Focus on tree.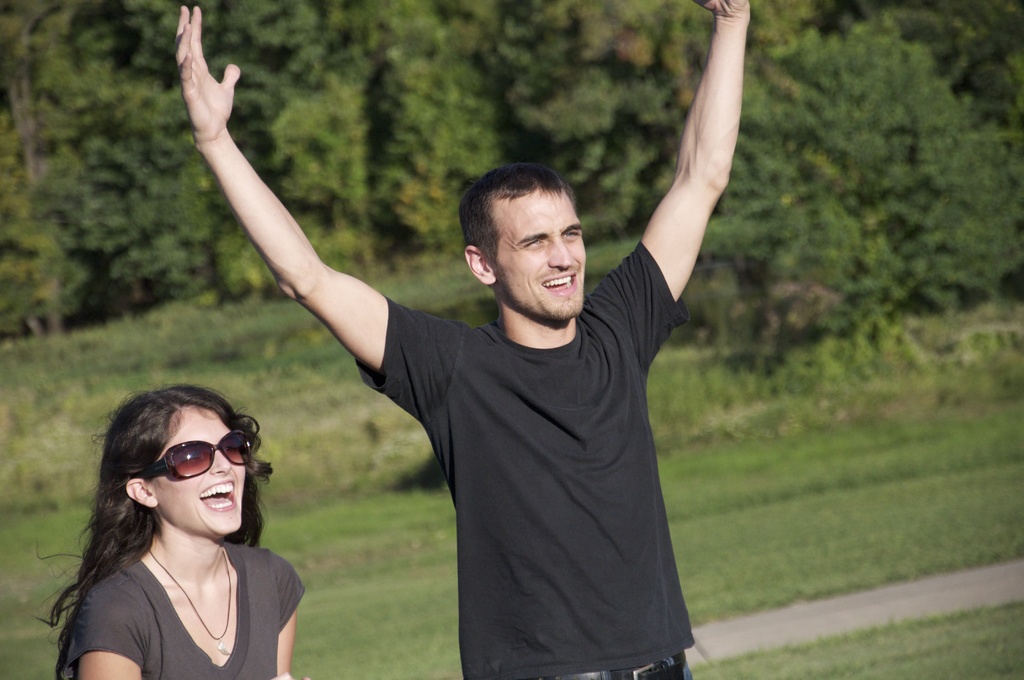
Focused at l=254, t=55, r=393, b=272.
